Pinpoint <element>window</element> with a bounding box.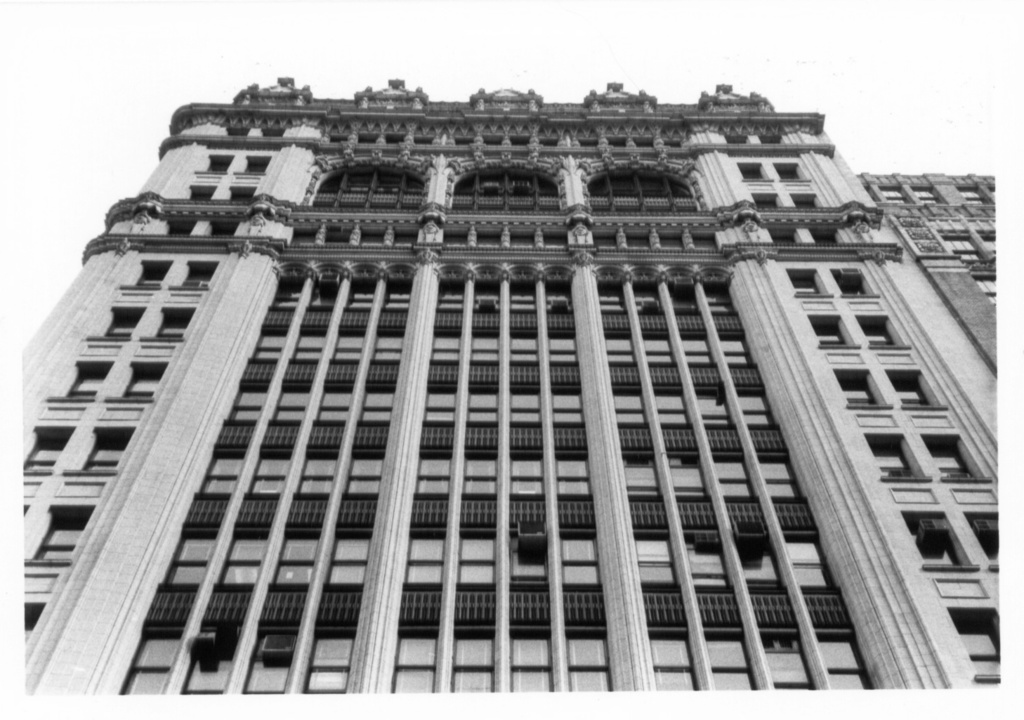
locate(164, 219, 194, 236).
